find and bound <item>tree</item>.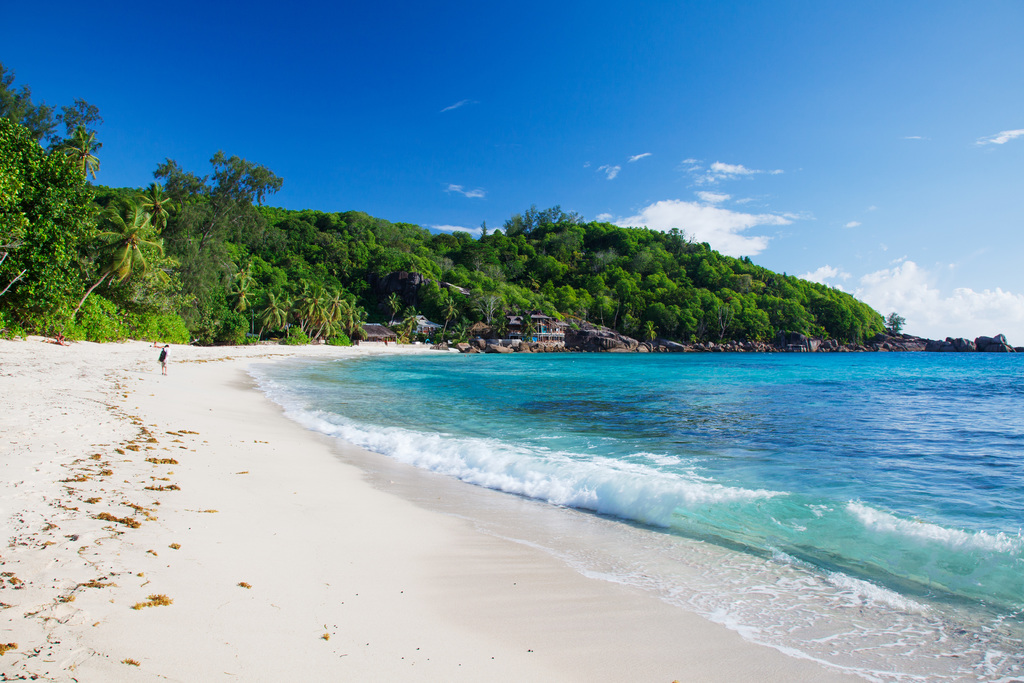
Bound: [left=0, top=120, right=99, bottom=318].
